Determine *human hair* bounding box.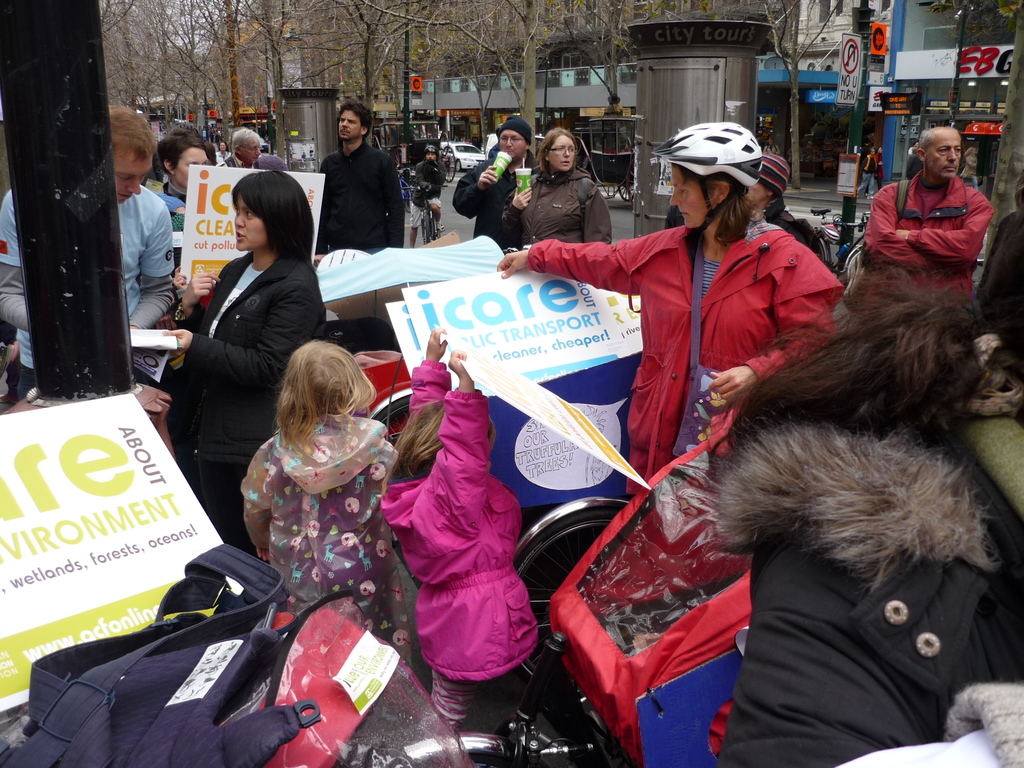
Determined: 154/124/216/166.
